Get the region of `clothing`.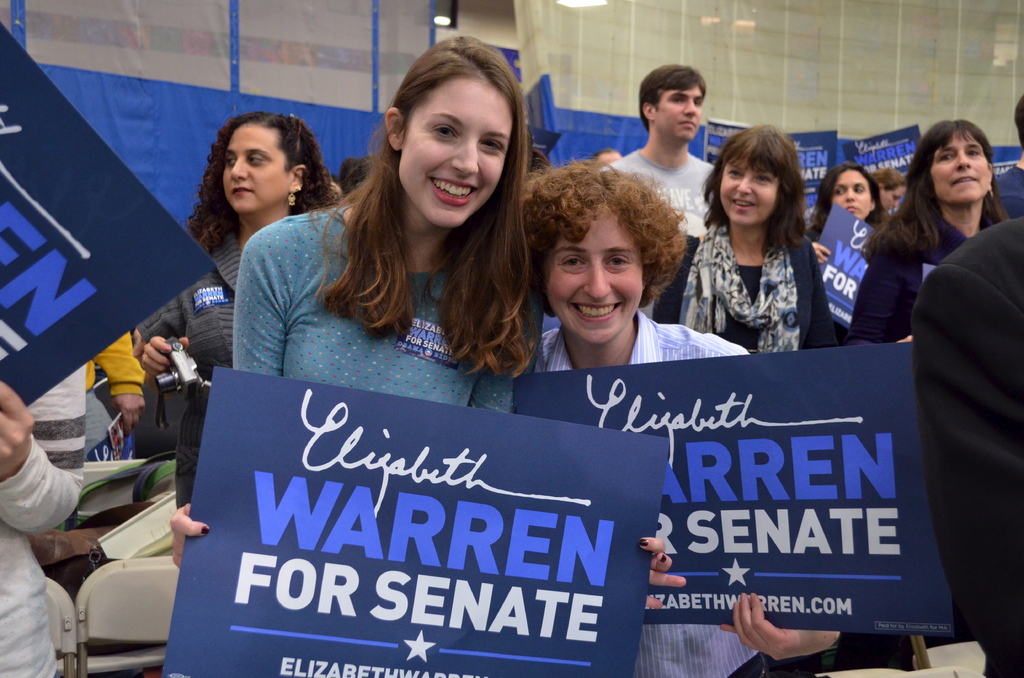
crop(908, 217, 1023, 677).
